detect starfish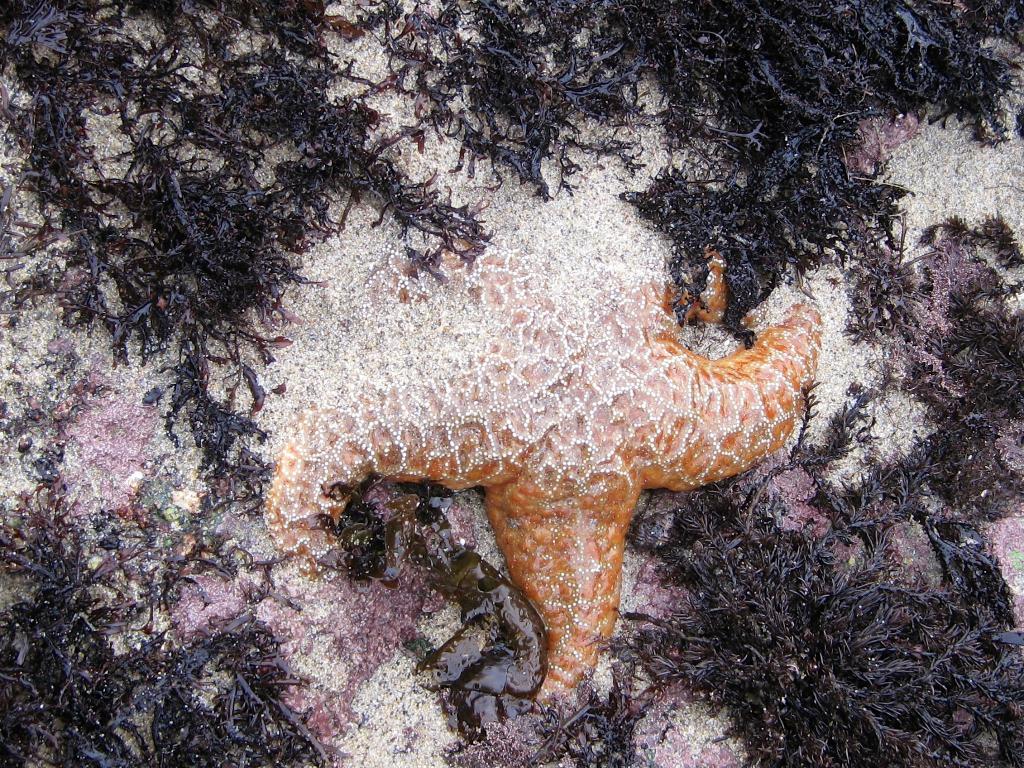
<region>266, 233, 824, 714</region>
